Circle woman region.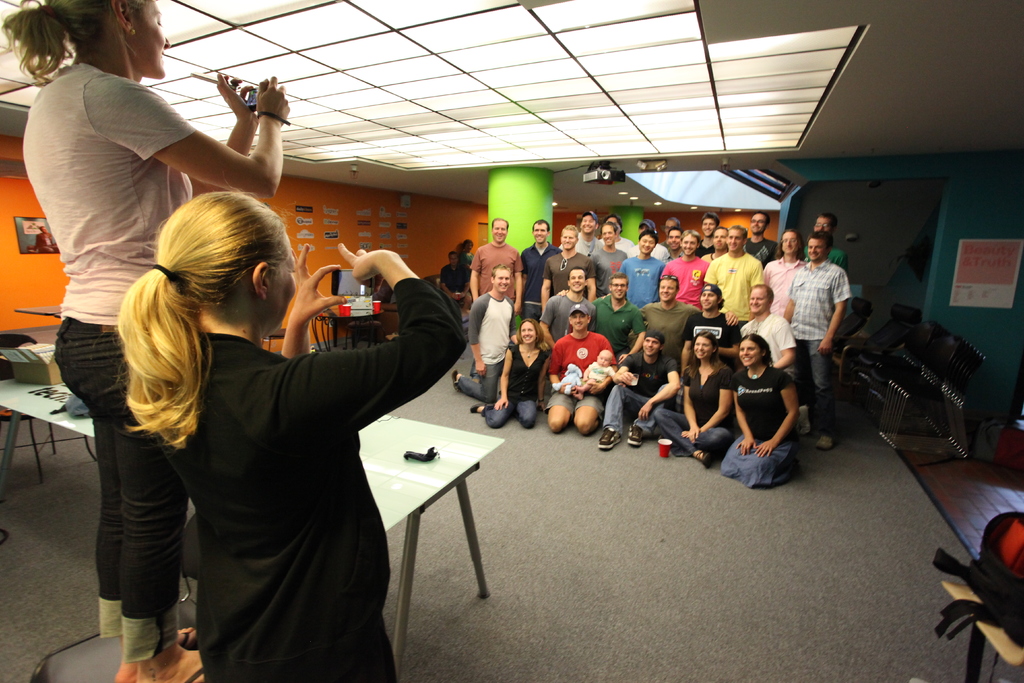
Region: (x1=0, y1=0, x2=294, y2=682).
